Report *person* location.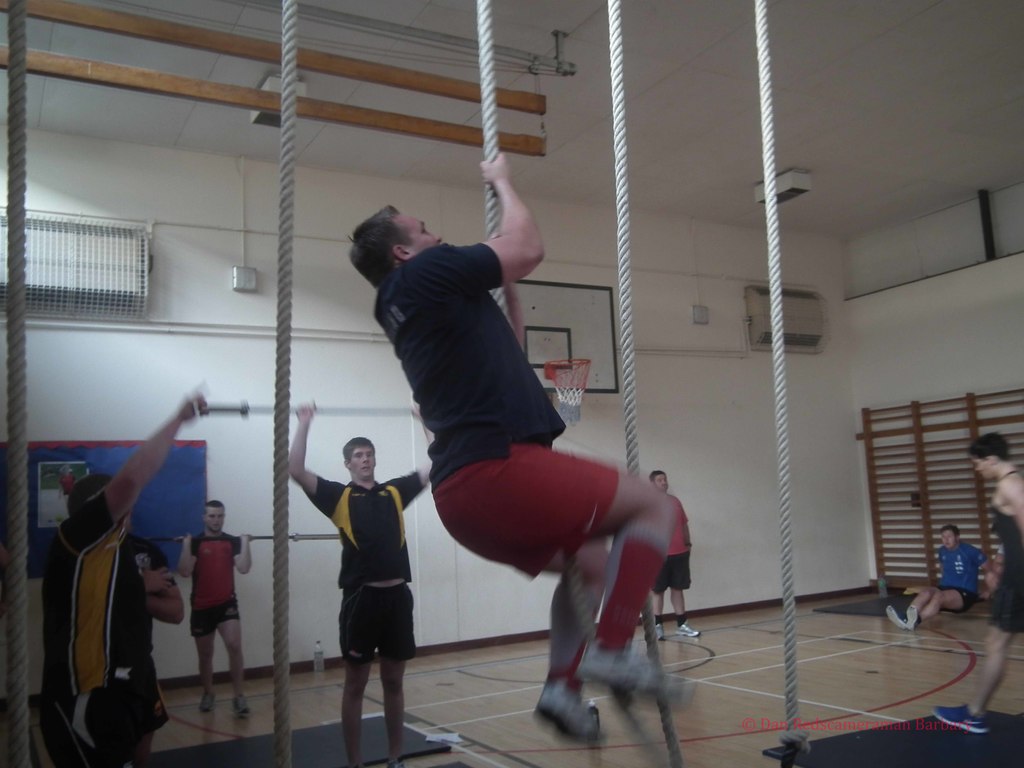
Report: 649/463/697/637.
